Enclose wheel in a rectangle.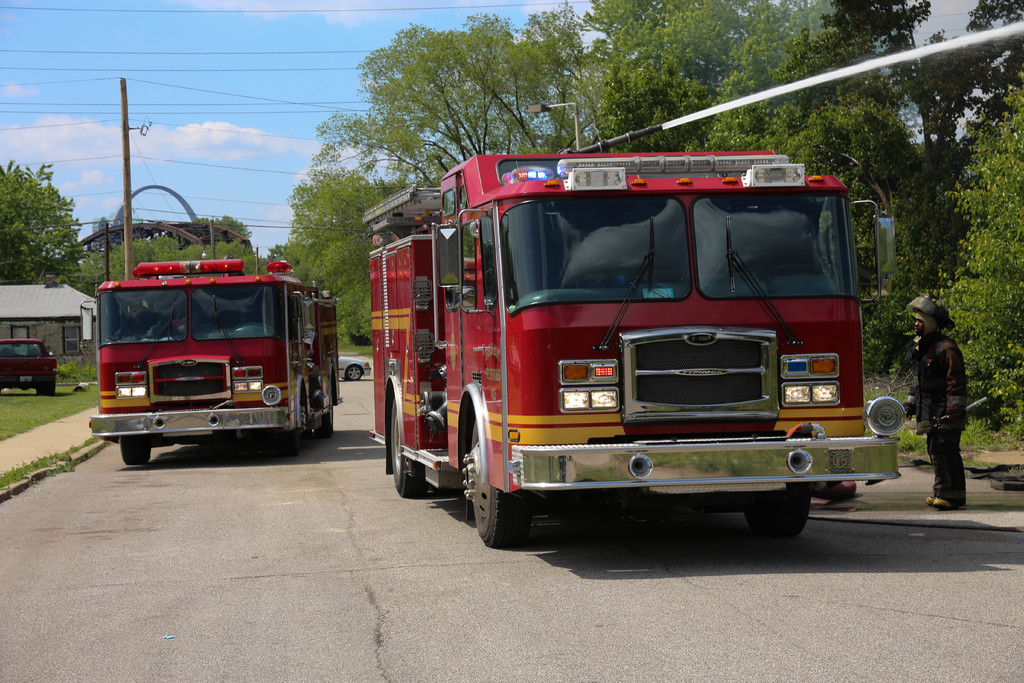
bbox=(745, 483, 813, 536).
